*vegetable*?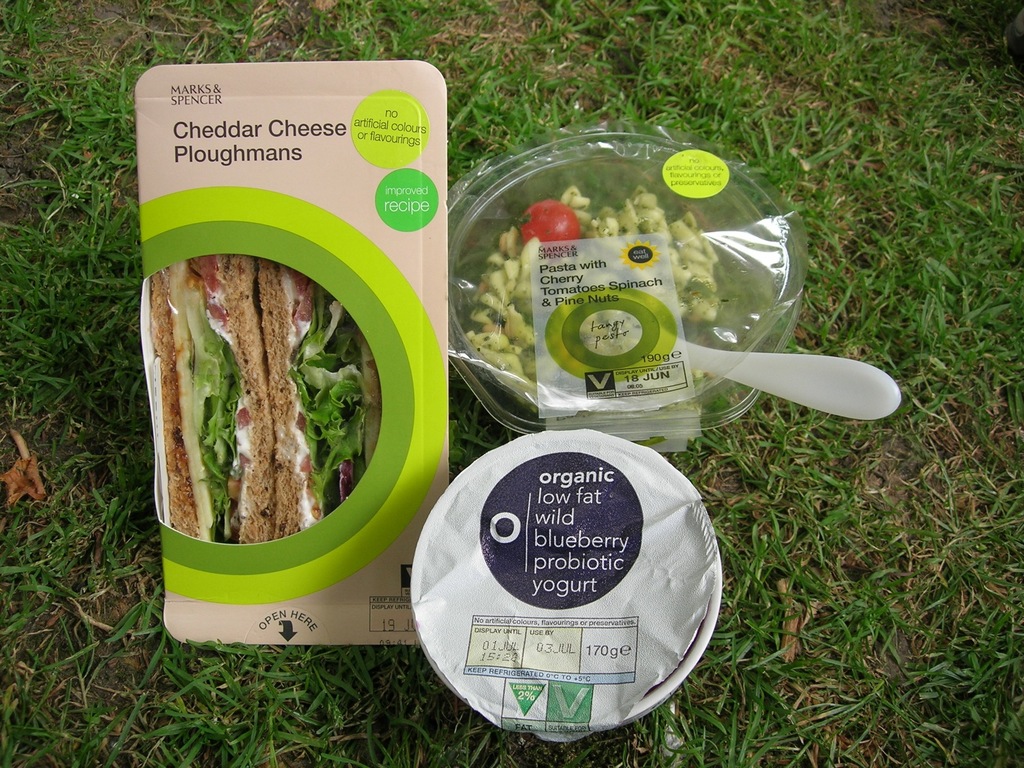
289:291:375:514
